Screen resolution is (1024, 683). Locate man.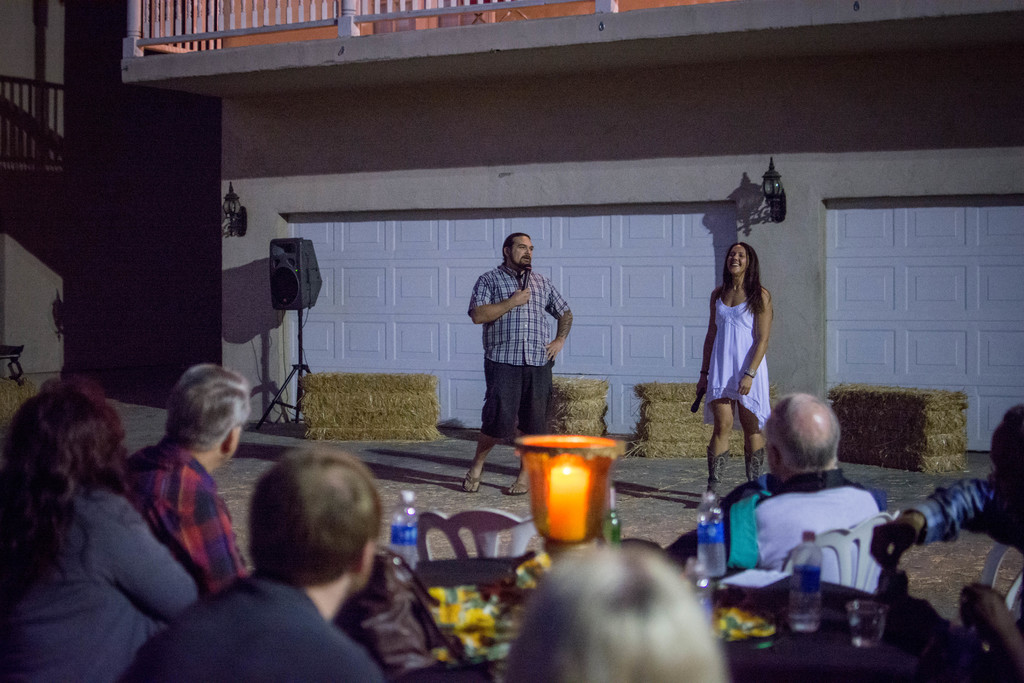
693, 390, 891, 609.
